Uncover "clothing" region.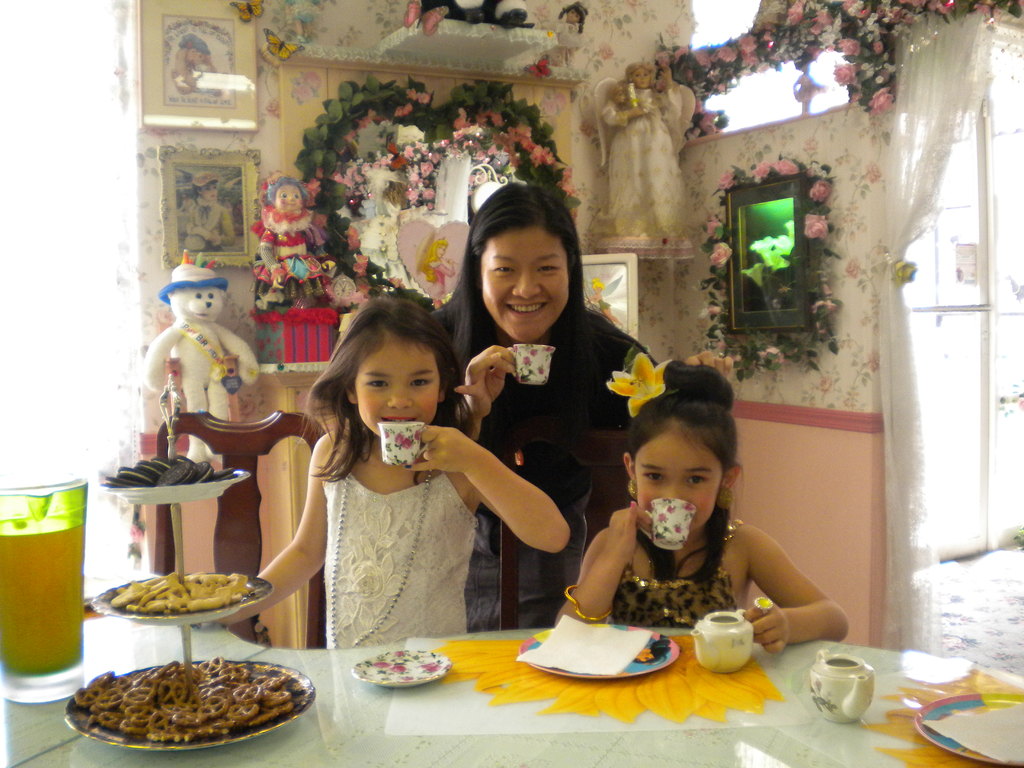
Uncovered: region(609, 519, 745, 624).
